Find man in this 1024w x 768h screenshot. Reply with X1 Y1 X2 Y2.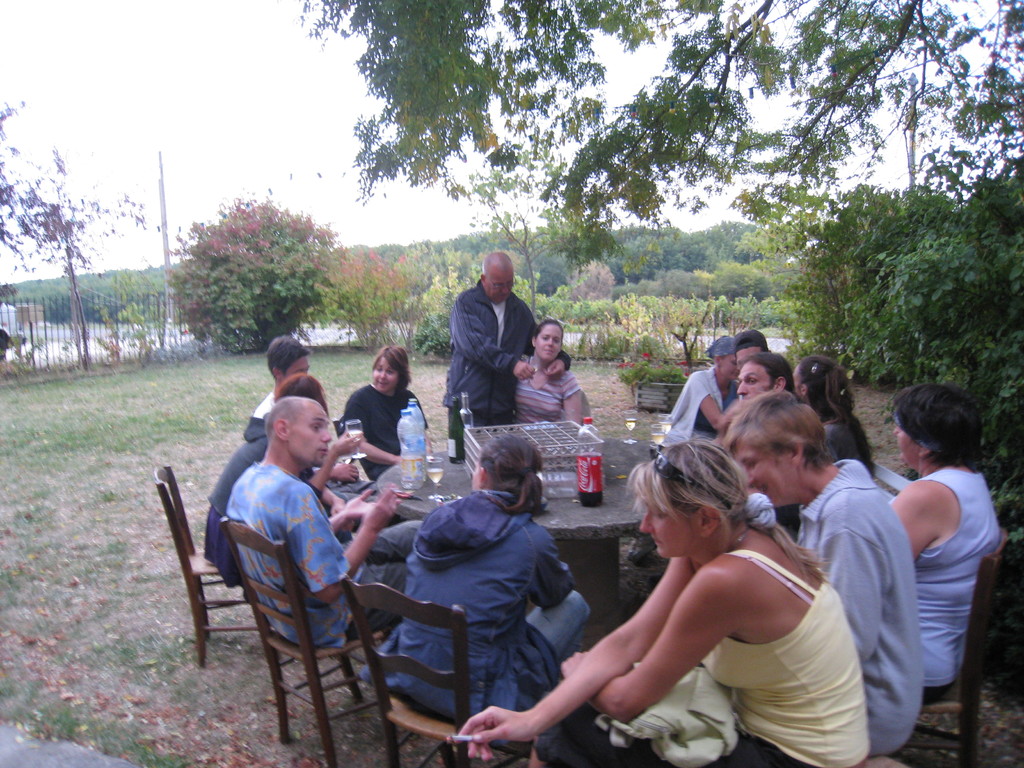
442 248 572 463.
